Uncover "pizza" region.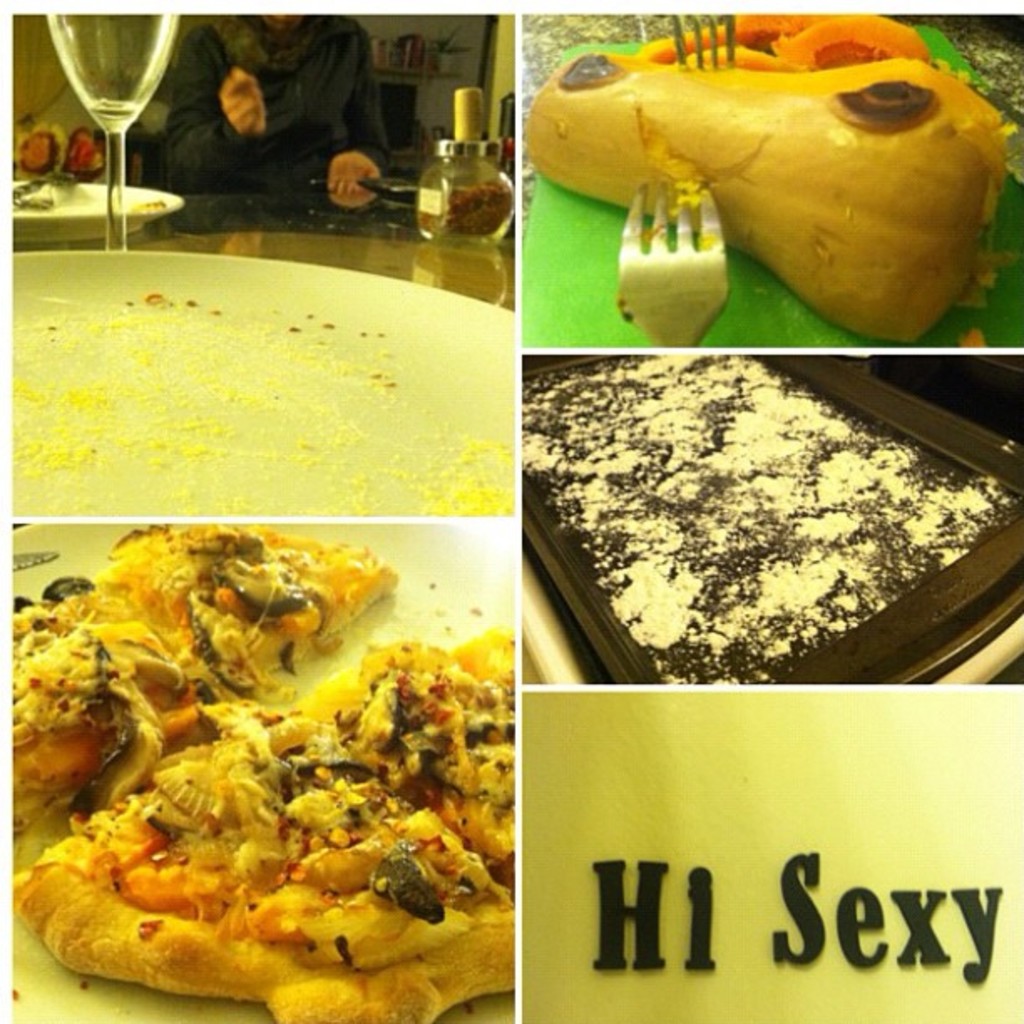
Uncovered: box=[0, 539, 495, 996].
